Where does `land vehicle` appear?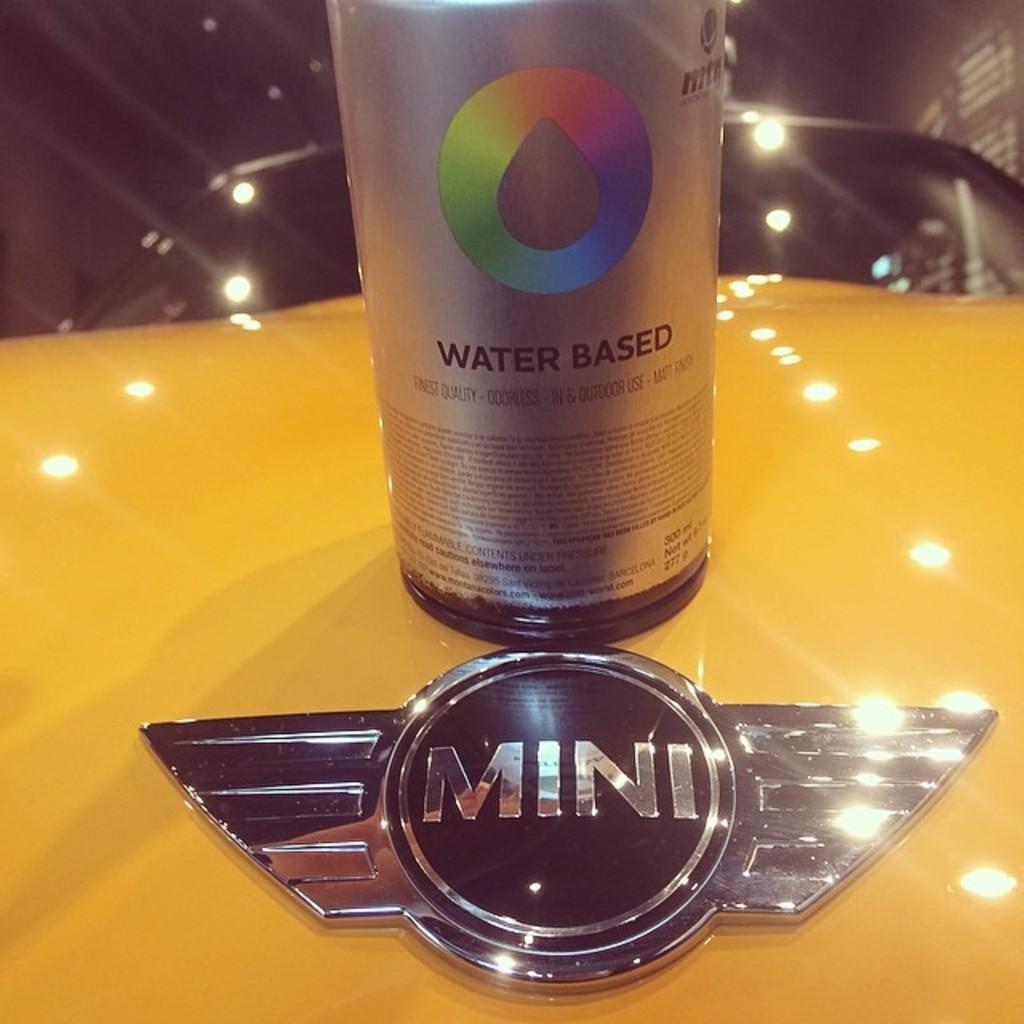
Appears at left=0, top=102, right=1022, bottom=1022.
